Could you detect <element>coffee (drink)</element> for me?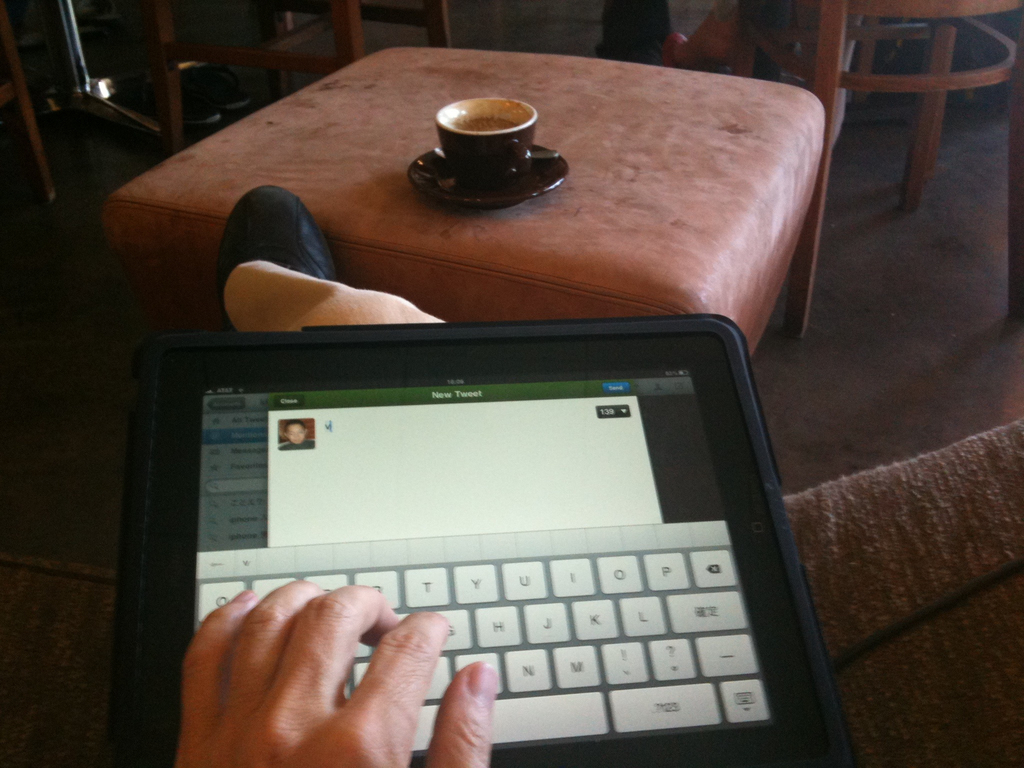
Detection result: l=445, t=95, r=531, b=132.
